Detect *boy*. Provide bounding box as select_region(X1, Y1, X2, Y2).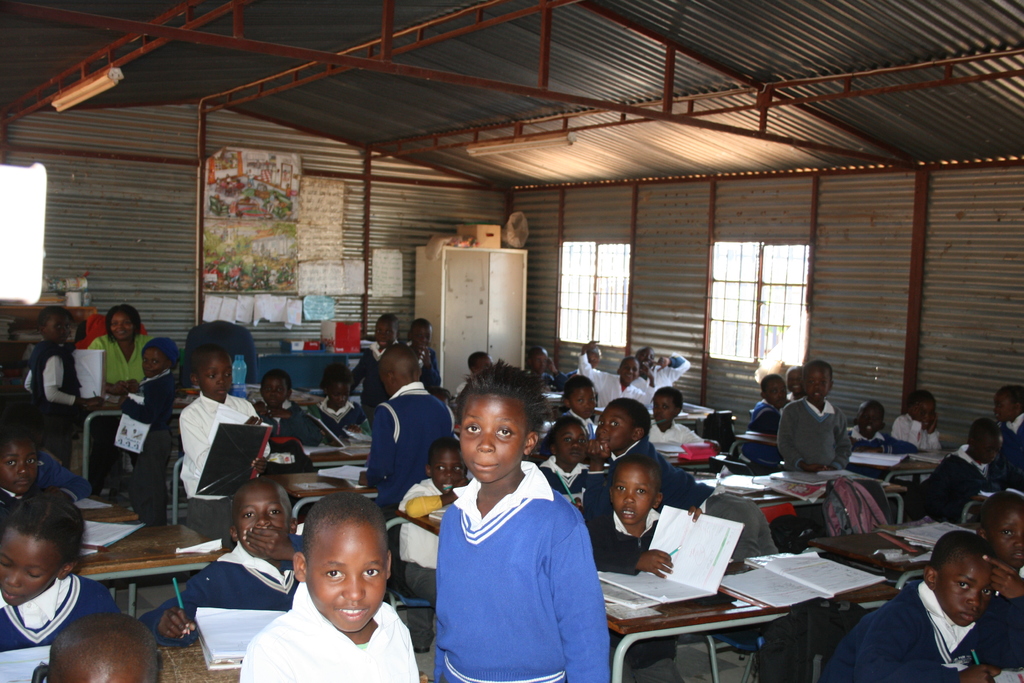
select_region(633, 345, 696, 388).
